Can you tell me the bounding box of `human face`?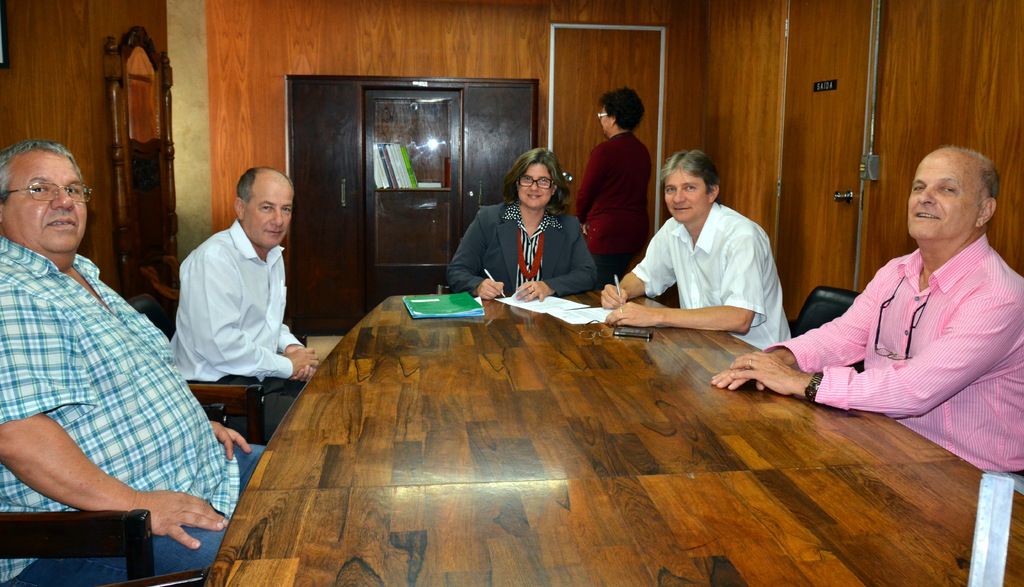
l=905, t=155, r=977, b=235.
